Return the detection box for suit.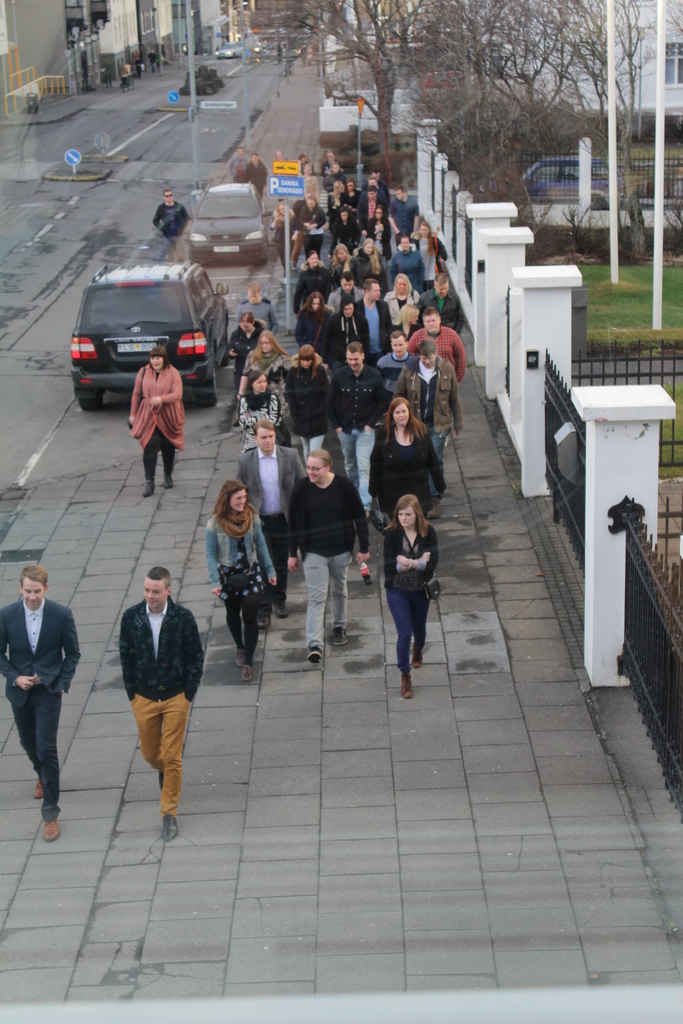
2/545/83/825.
